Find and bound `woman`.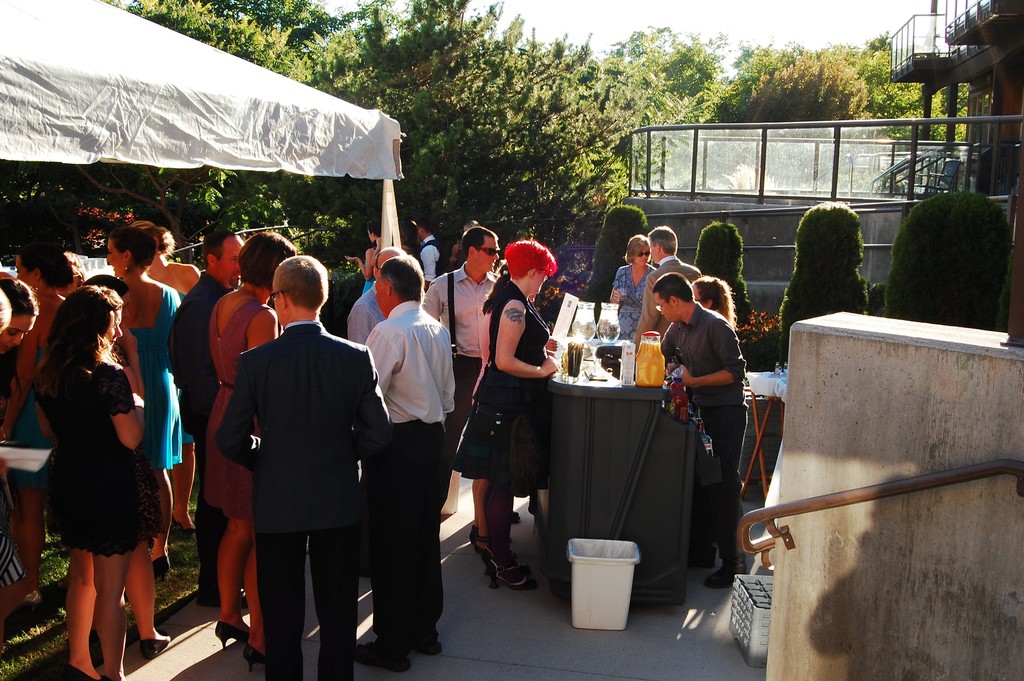
Bound: box=[200, 228, 305, 671].
